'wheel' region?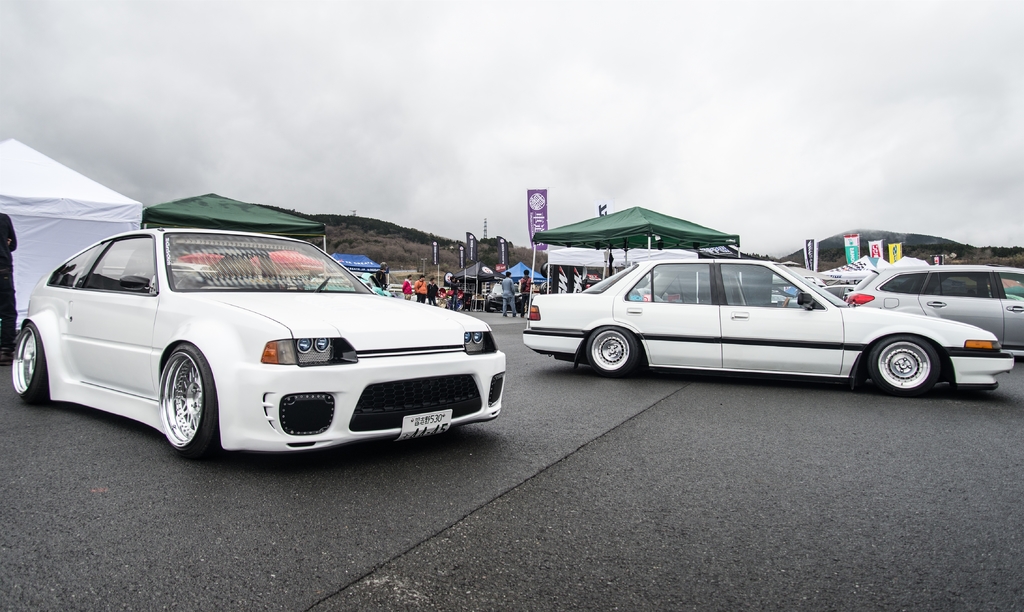
box(870, 335, 940, 396)
